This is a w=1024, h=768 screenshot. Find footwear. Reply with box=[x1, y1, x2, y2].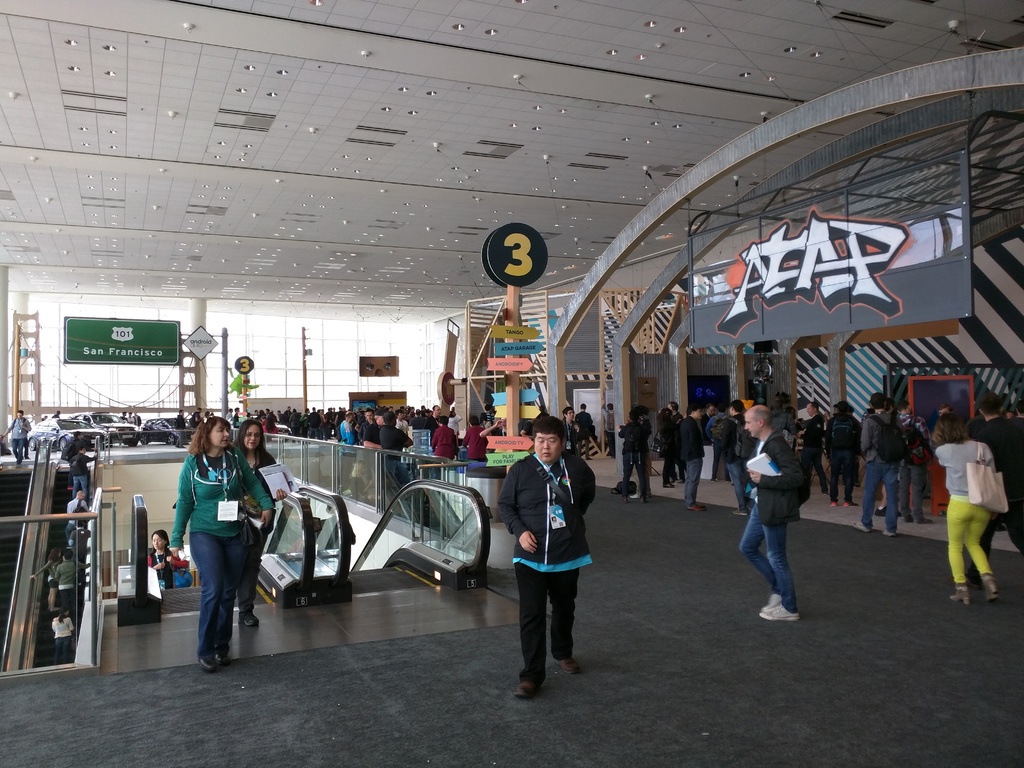
box=[857, 521, 870, 532].
